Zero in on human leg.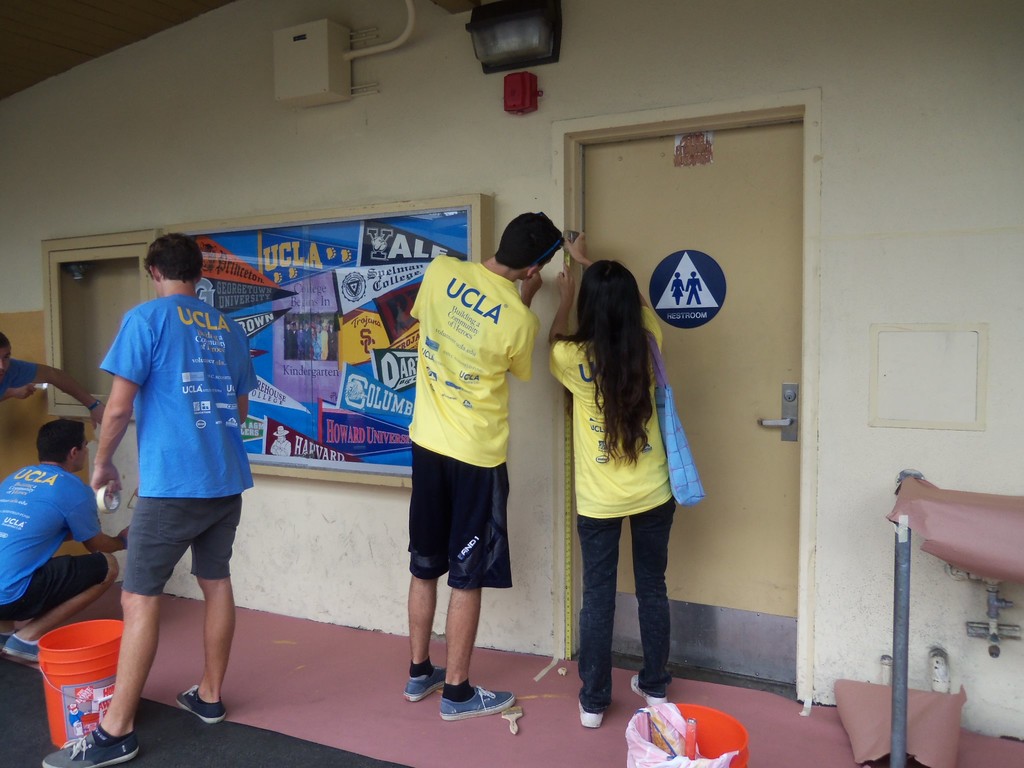
Zeroed in: [x1=632, y1=499, x2=675, y2=707].
